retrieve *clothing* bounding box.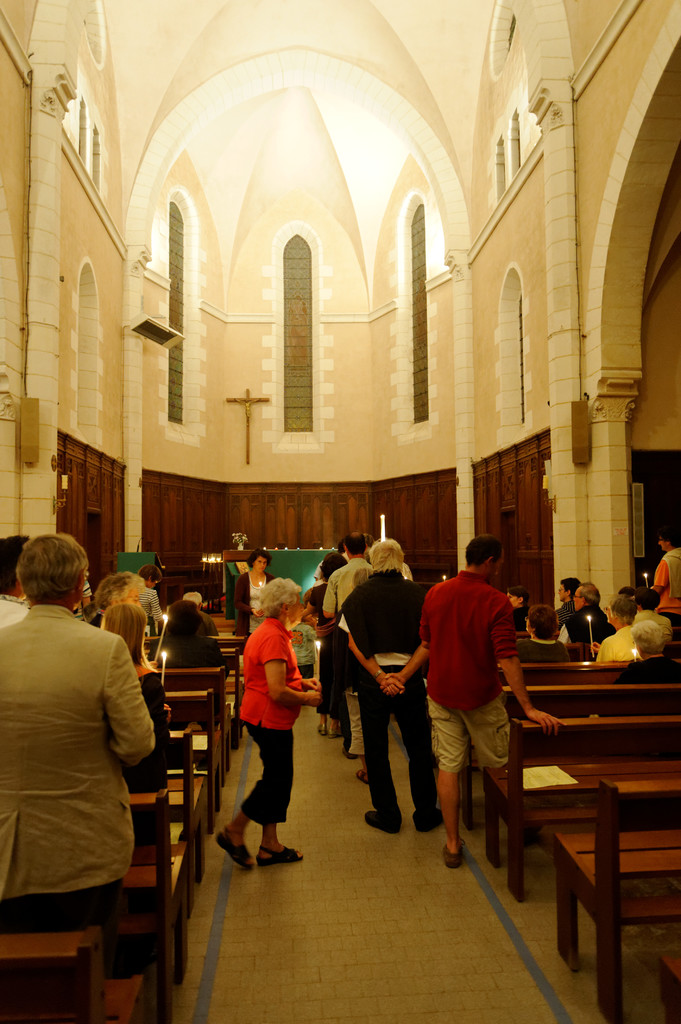
Bounding box: left=652, top=544, right=680, bottom=625.
